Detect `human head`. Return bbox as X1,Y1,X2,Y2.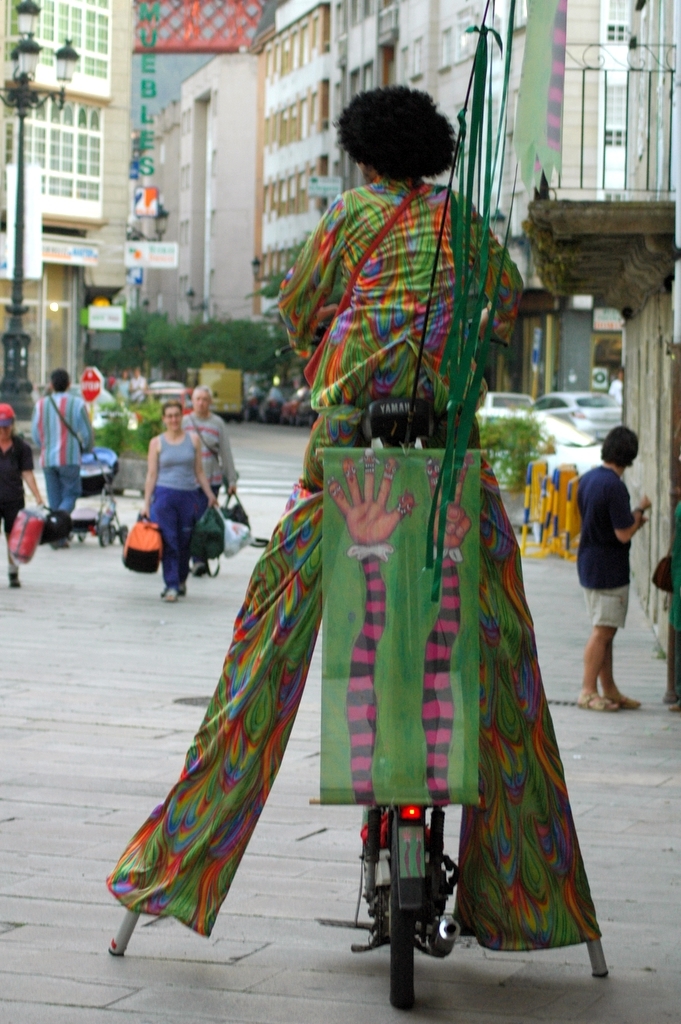
165,403,184,435.
